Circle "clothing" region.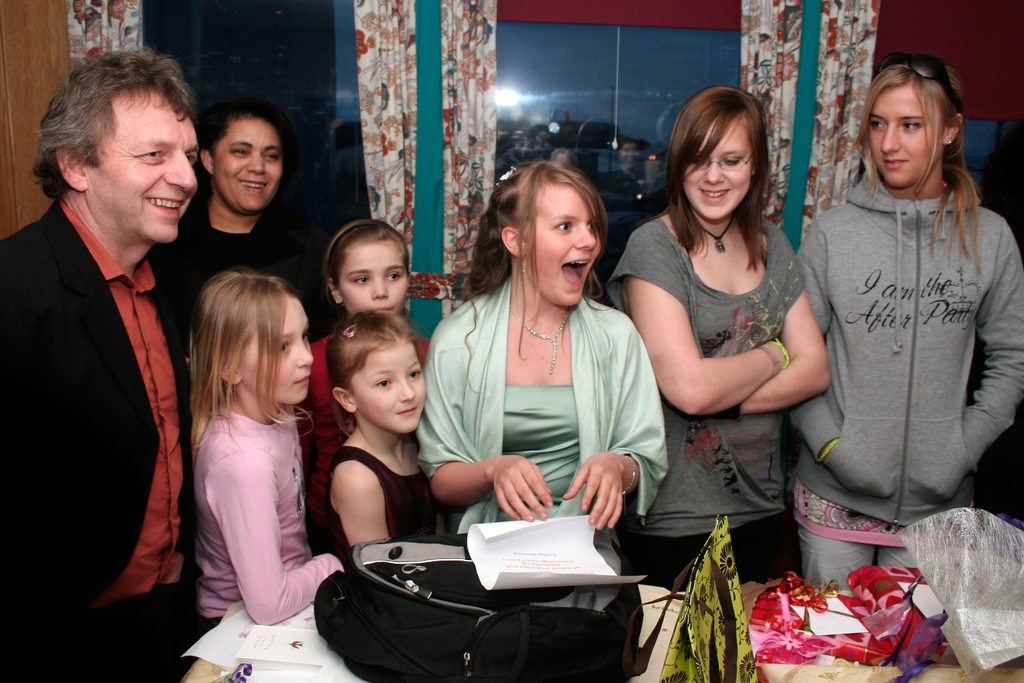
Region: 147/170/342/340.
